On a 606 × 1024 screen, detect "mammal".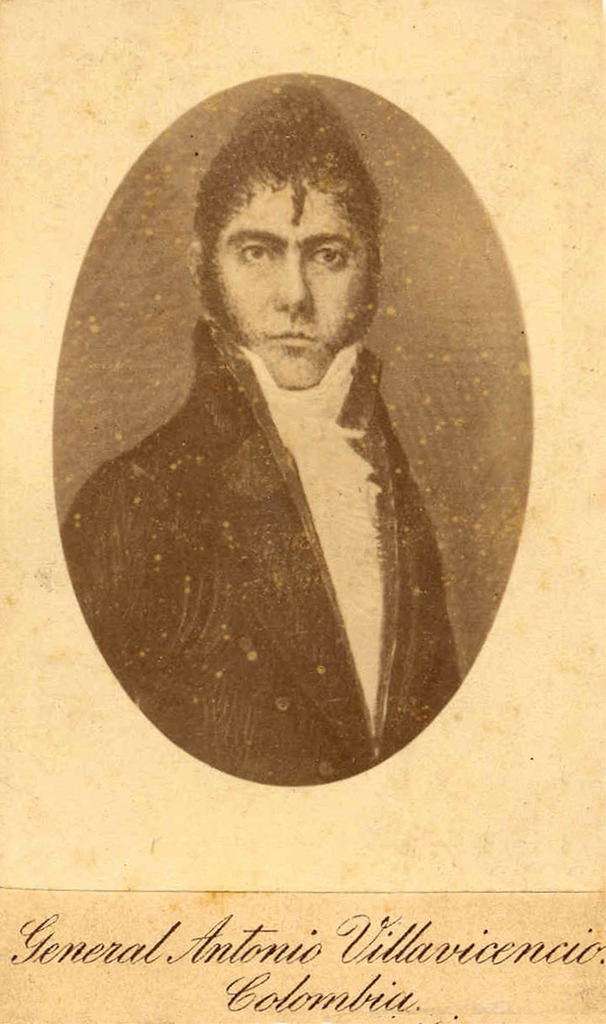
box(10, 88, 549, 730).
